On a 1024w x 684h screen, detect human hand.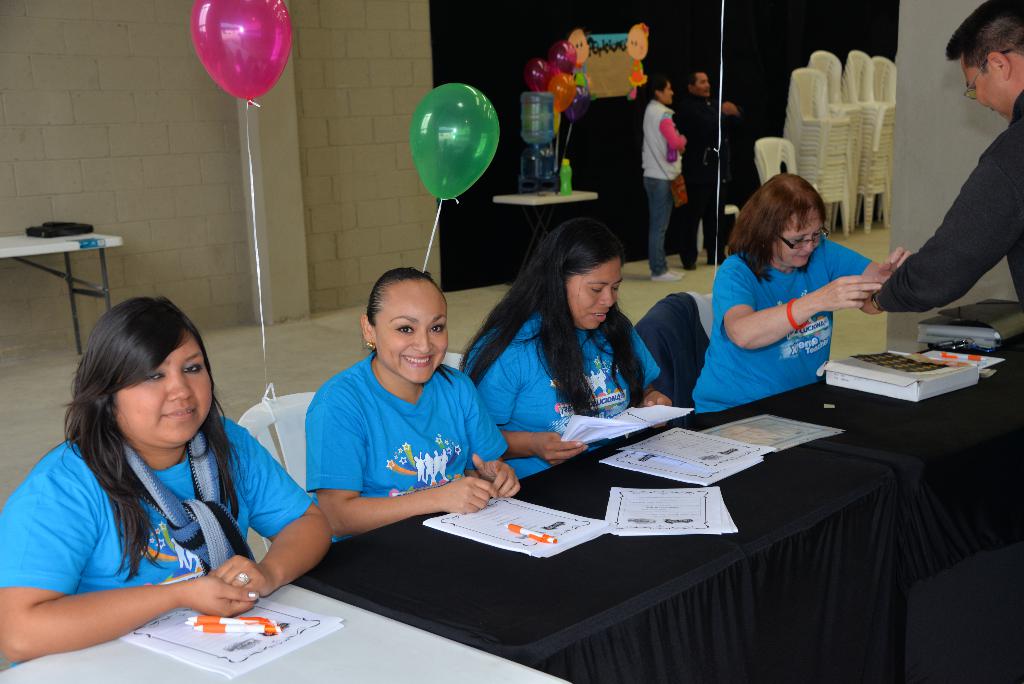
box(442, 474, 499, 512).
